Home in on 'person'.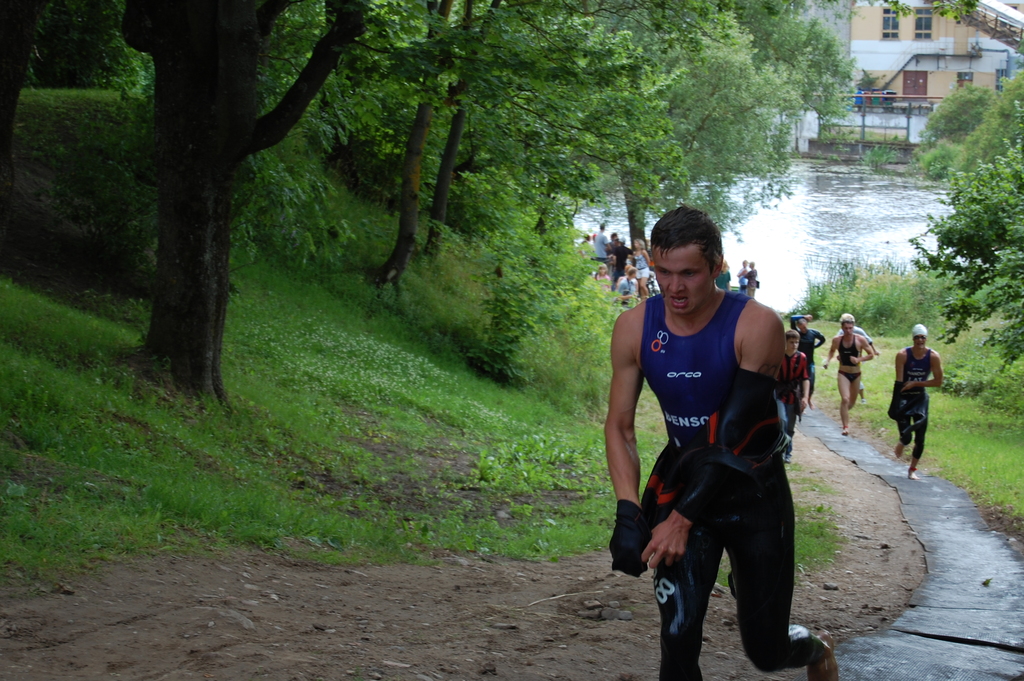
Homed in at [x1=905, y1=323, x2=956, y2=483].
